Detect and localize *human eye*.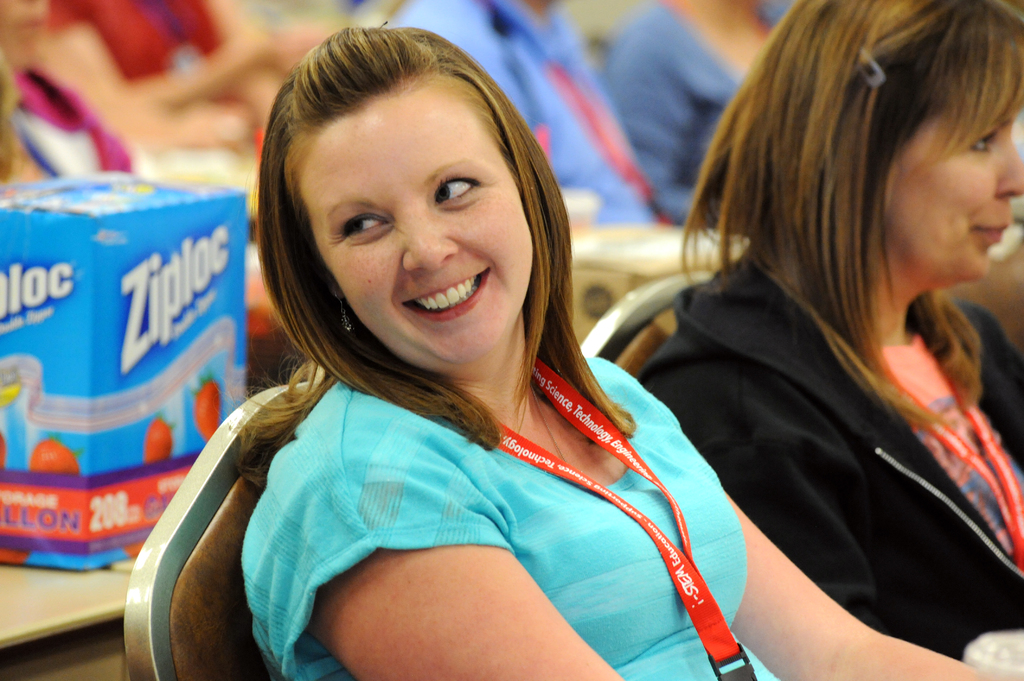
Localized at rect(965, 127, 993, 155).
